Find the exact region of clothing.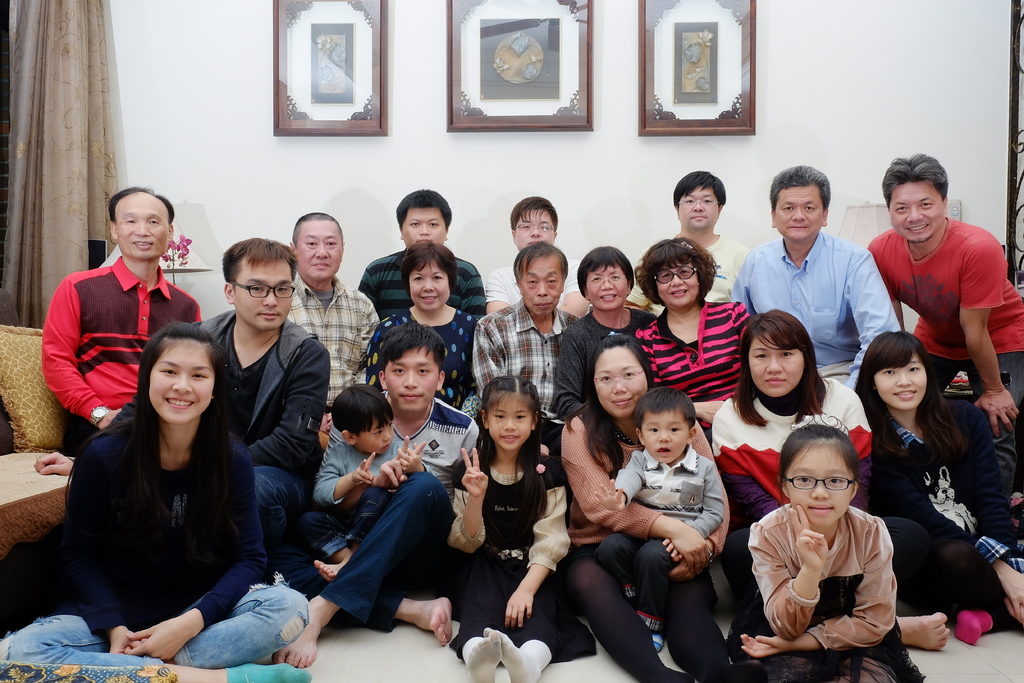
Exact region: 287 274 390 410.
